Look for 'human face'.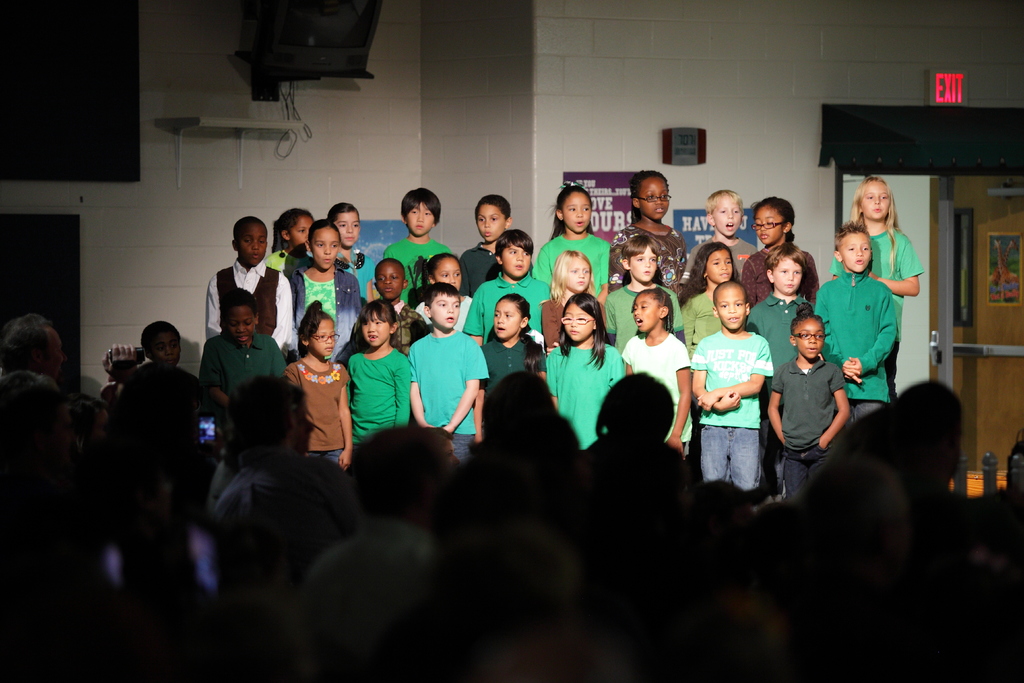
Found: <box>716,290,746,330</box>.
